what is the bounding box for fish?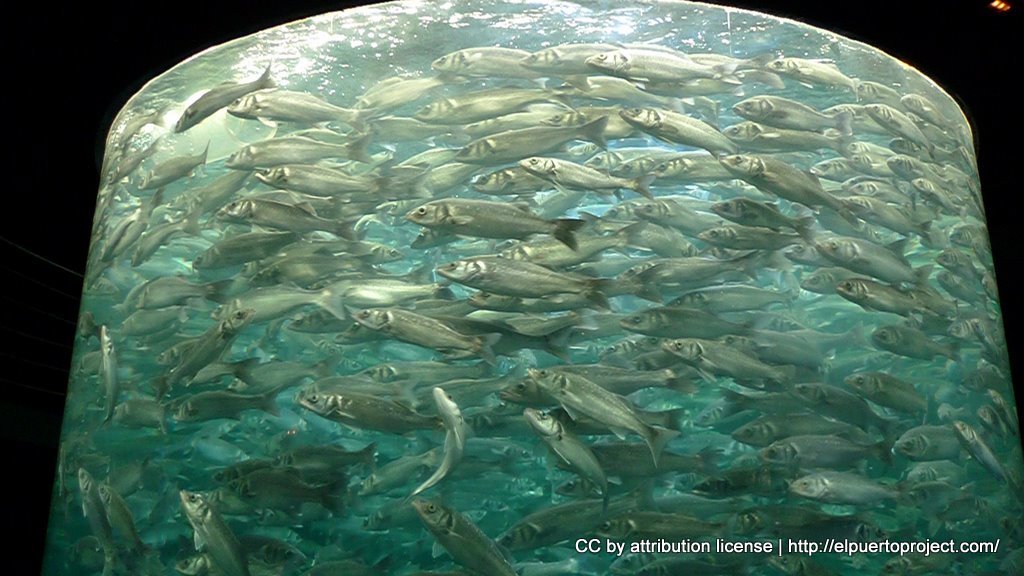
rect(586, 45, 739, 87).
